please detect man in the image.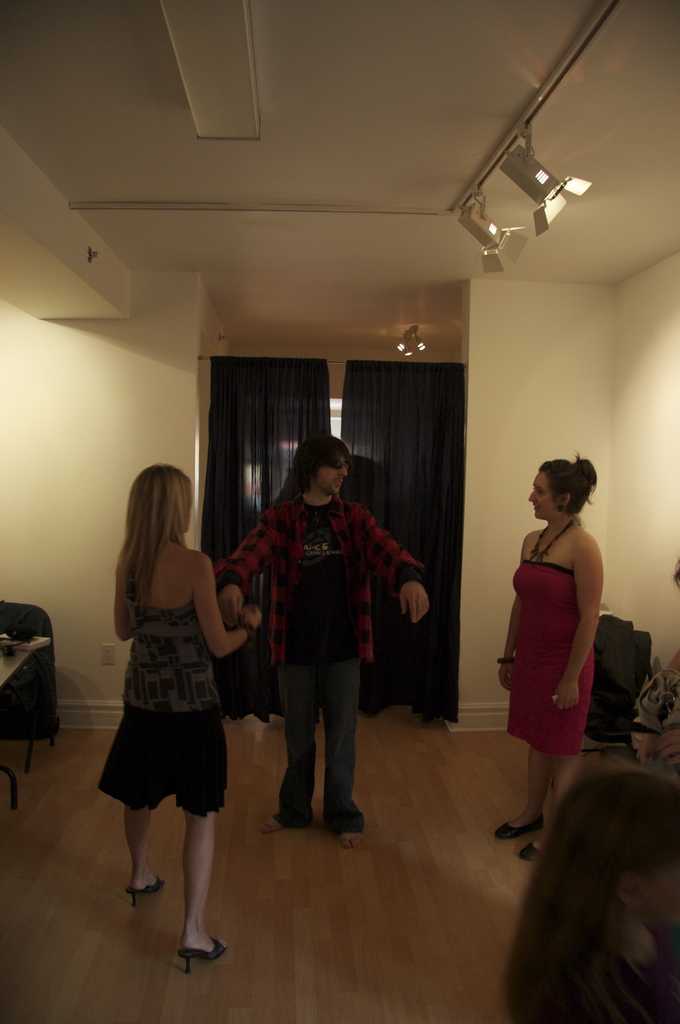
crop(225, 447, 407, 863).
